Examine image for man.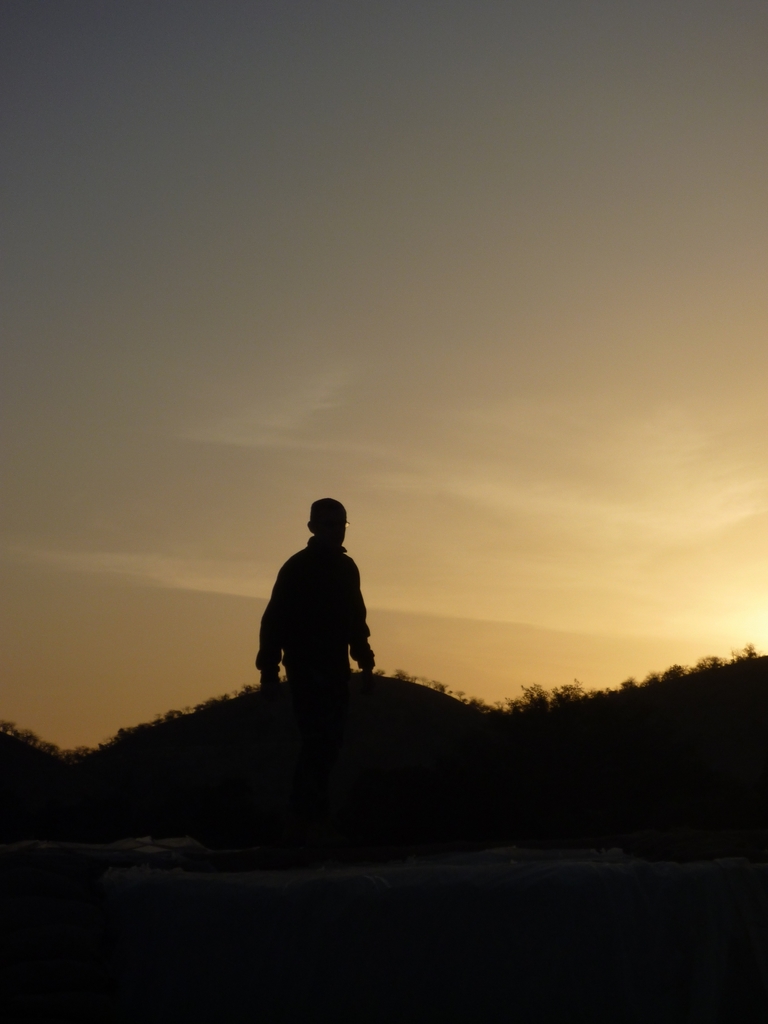
Examination result: [x1=252, y1=497, x2=376, y2=692].
